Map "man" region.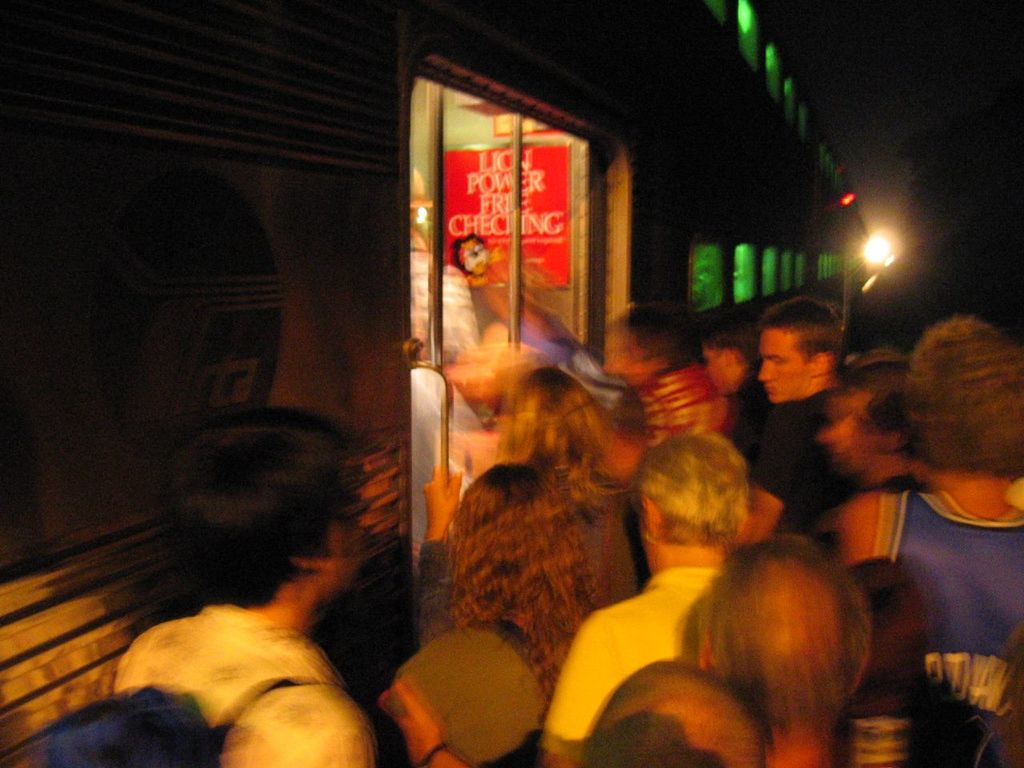
Mapped to locate(838, 313, 1023, 767).
